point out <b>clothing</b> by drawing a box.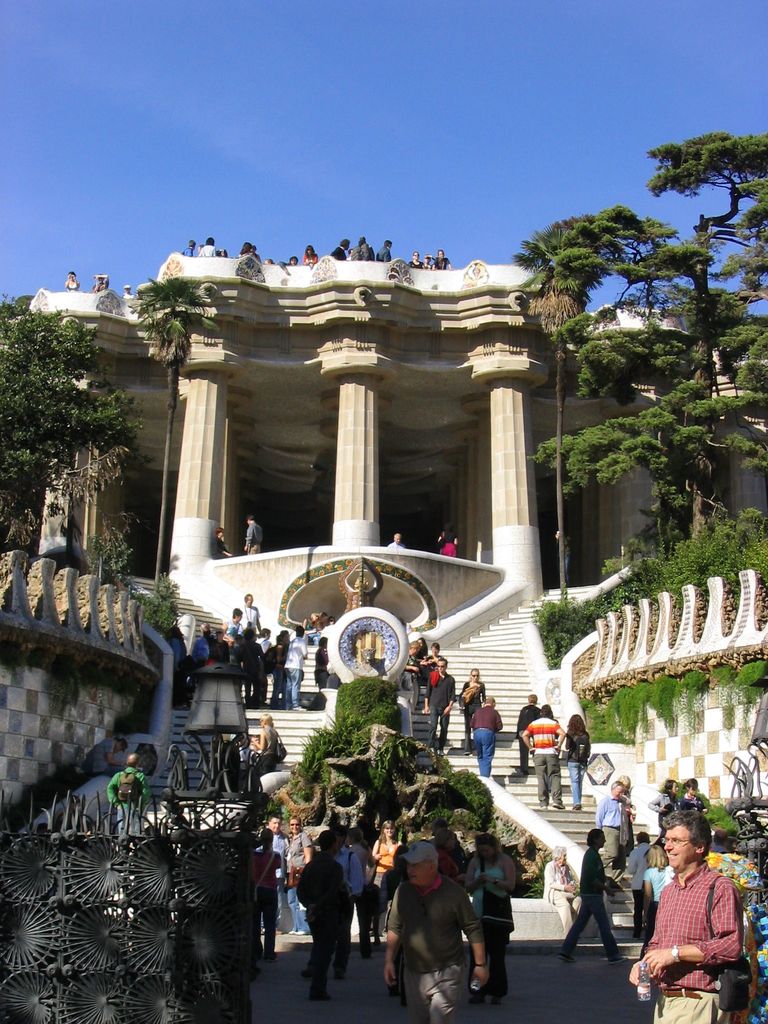
(left=389, top=540, right=403, bottom=552).
